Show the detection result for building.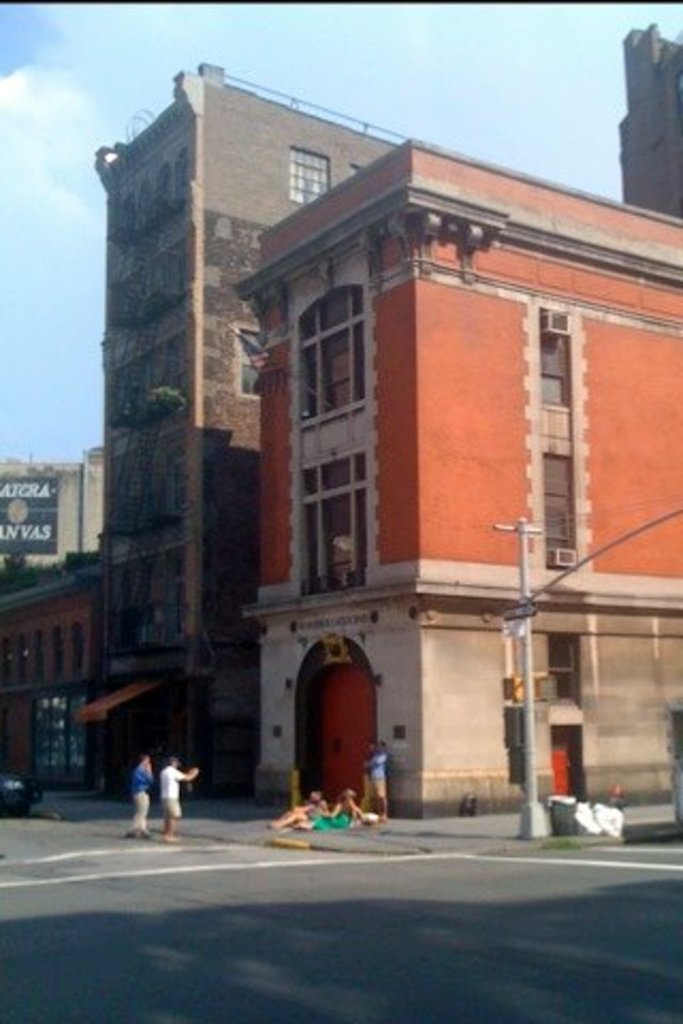
select_region(90, 58, 406, 796).
